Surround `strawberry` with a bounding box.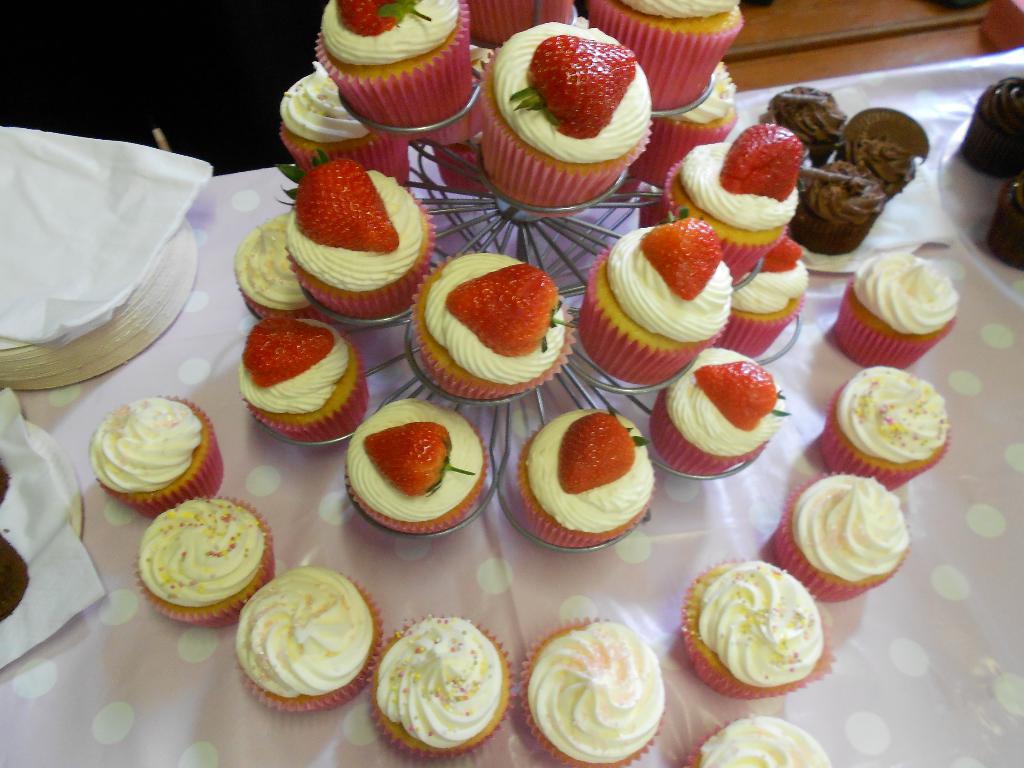
box=[697, 358, 788, 433].
